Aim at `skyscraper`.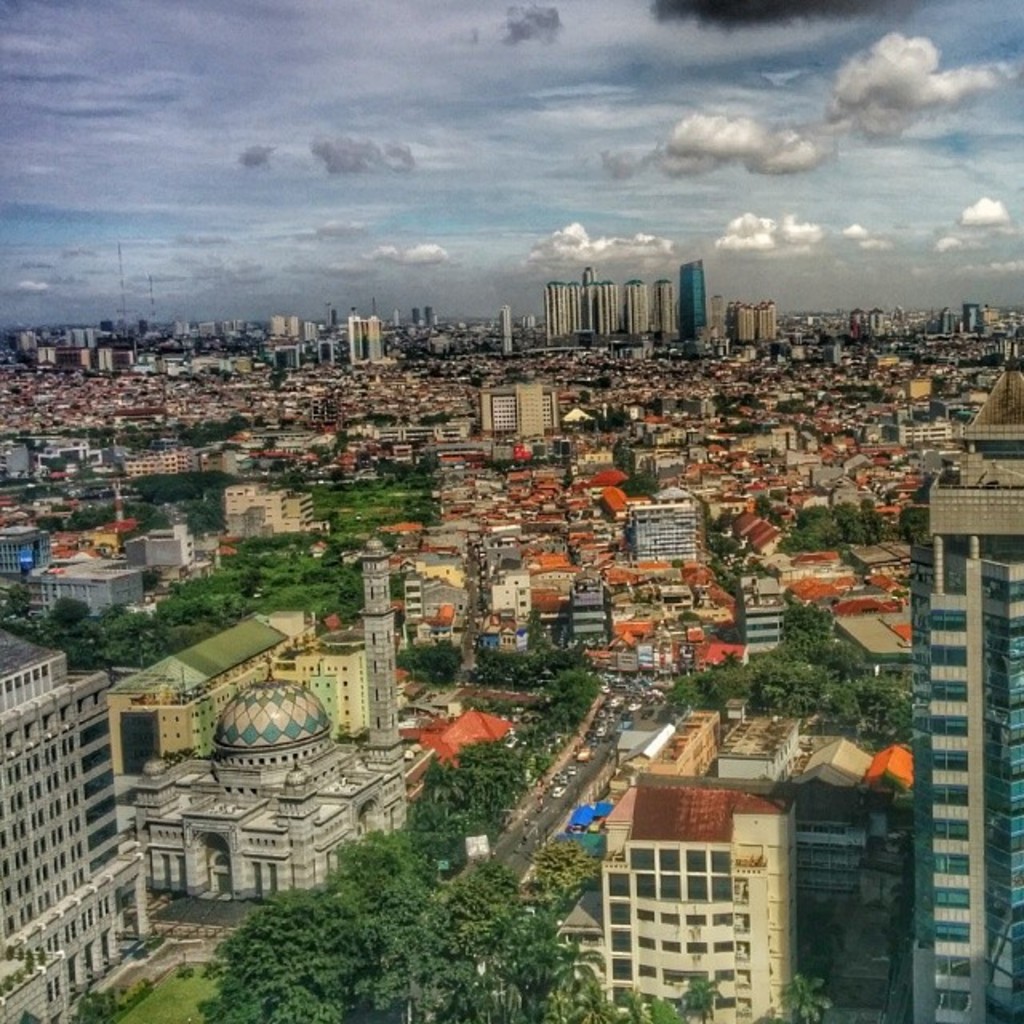
Aimed at 338 309 368 358.
